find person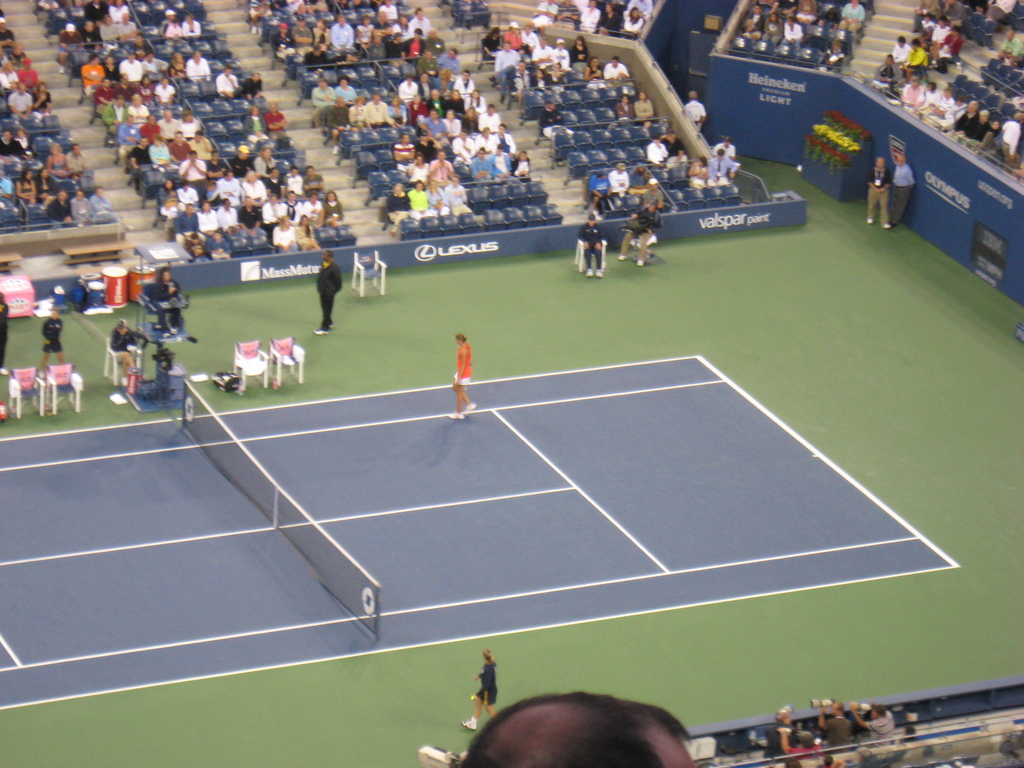
x1=107 y1=321 x2=138 y2=383
